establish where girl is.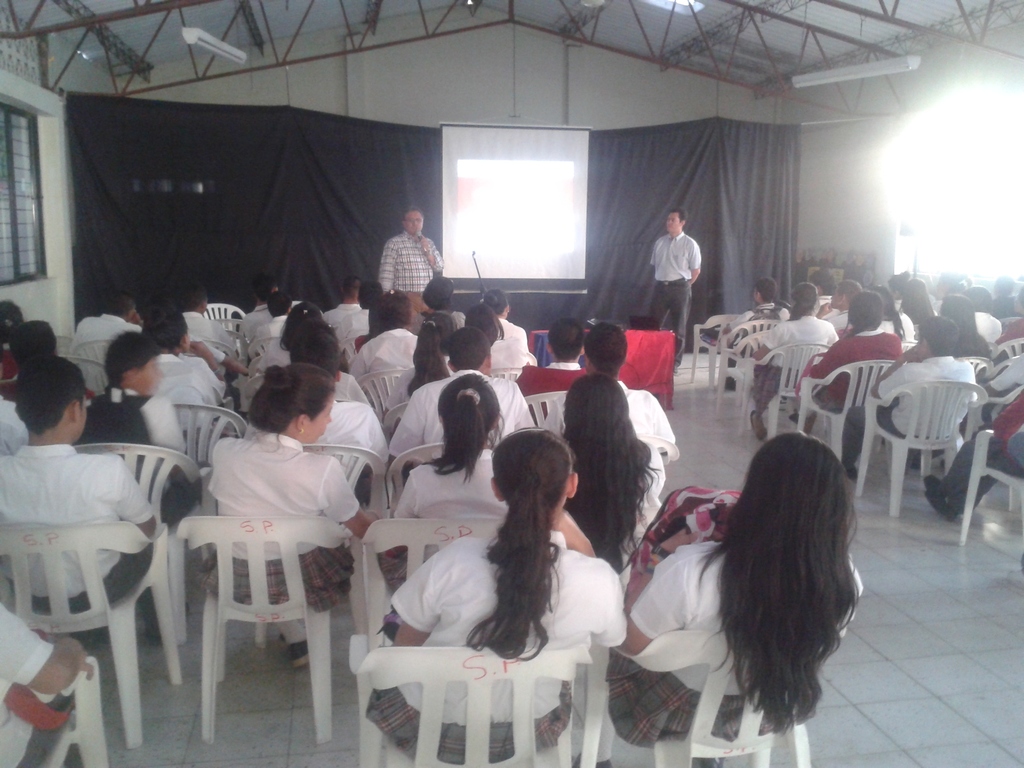
Established at Rect(787, 291, 902, 433).
